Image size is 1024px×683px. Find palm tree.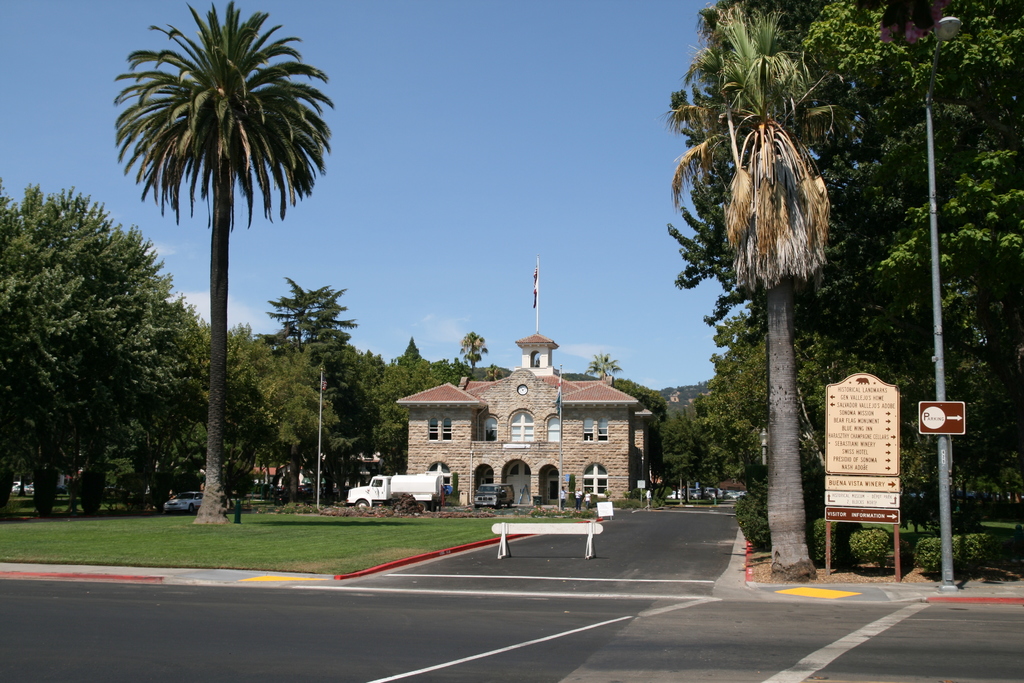
crop(12, 193, 127, 544).
